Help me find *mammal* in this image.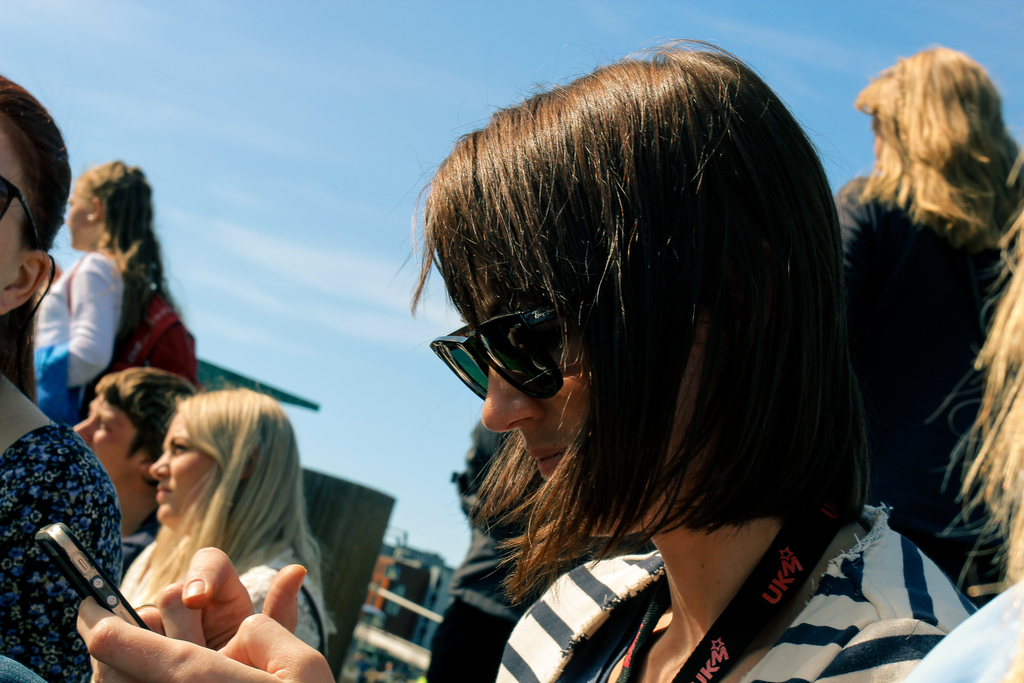
Found it: box=[834, 43, 1023, 598].
